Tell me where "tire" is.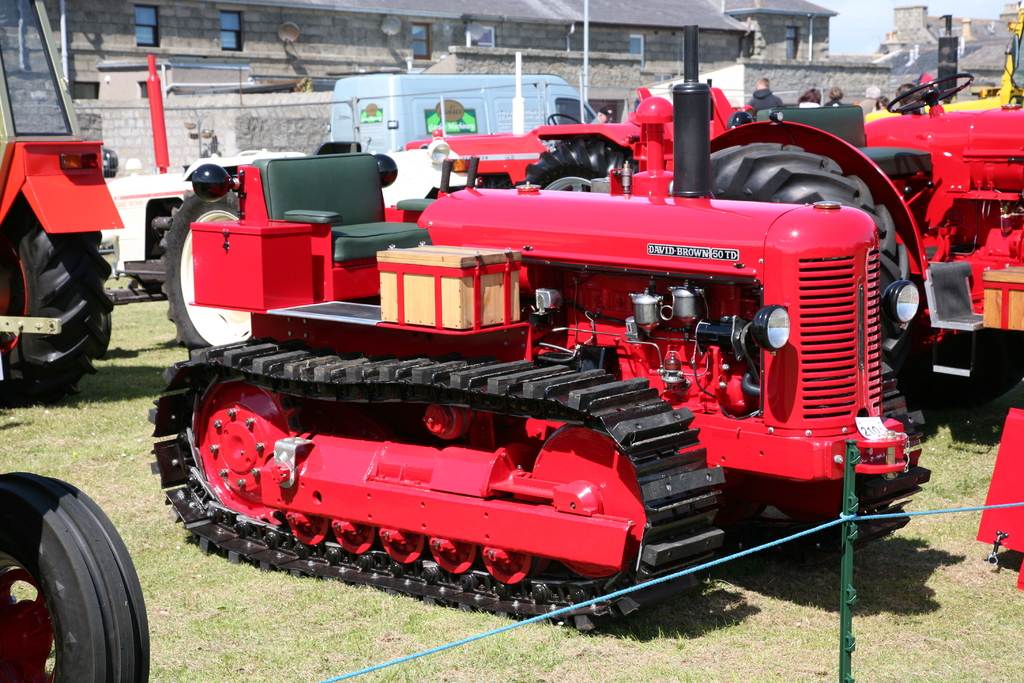
"tire" is at <box>0,192,119,408</box>.
